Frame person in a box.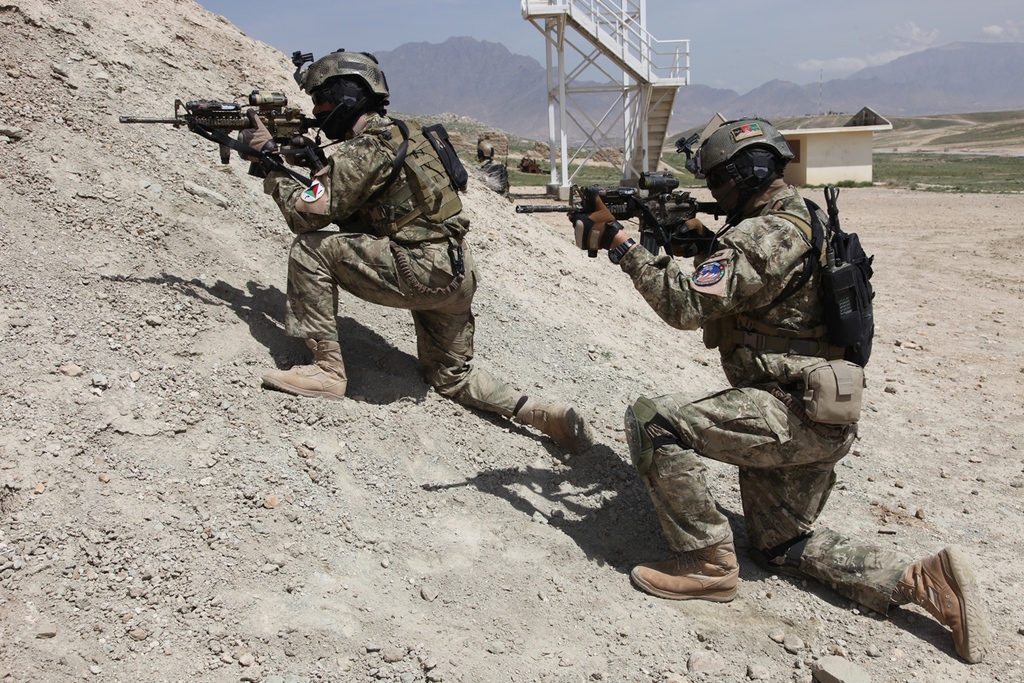
[left=238, top=49, right=596, bottom=452].
